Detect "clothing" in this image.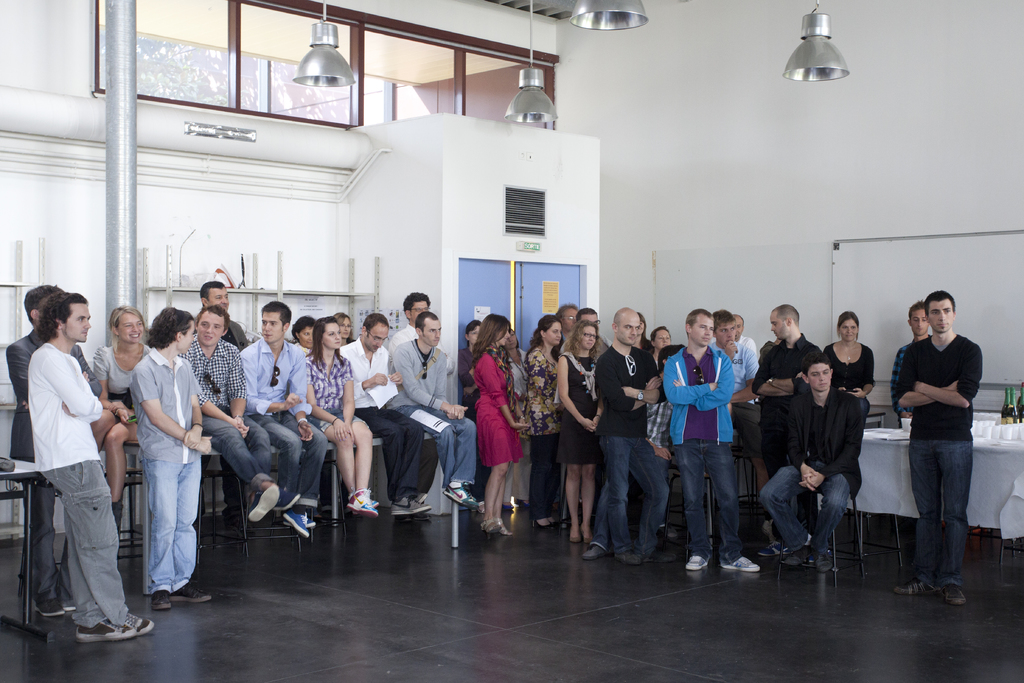
Detection: BBox(663, 345, 735, 566).
